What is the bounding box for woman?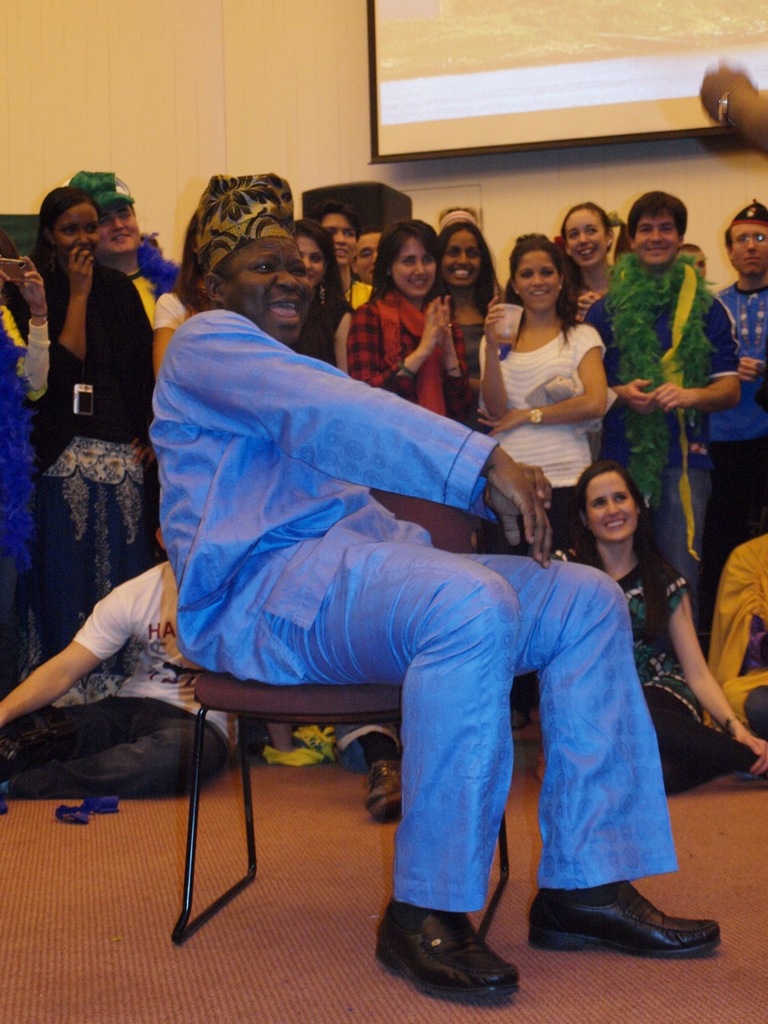
region(28, 184, 162, 642).
